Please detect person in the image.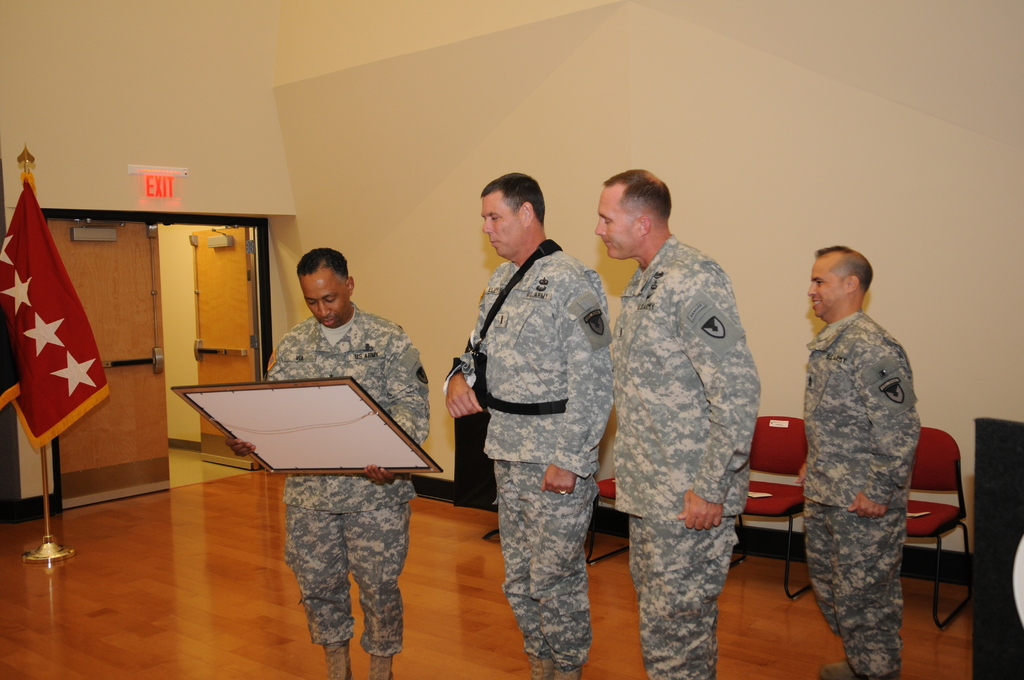
BBox(797, 244, 924, 679).
